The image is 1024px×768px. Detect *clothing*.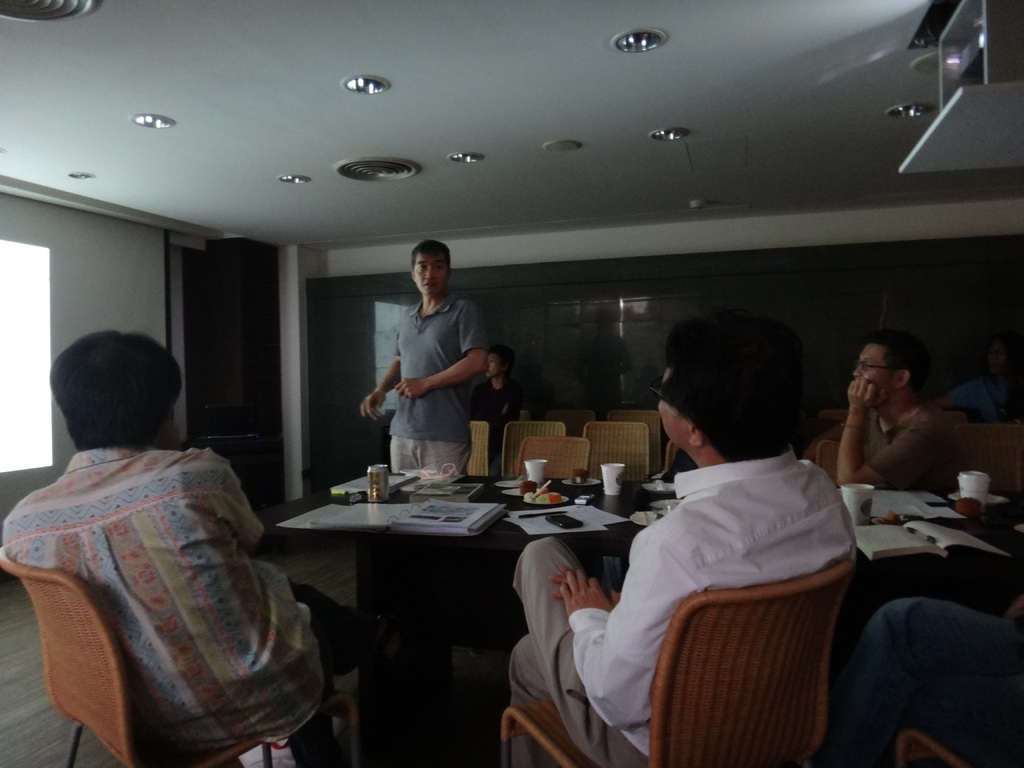
Detection: <box>851,396,959,498</box>.
